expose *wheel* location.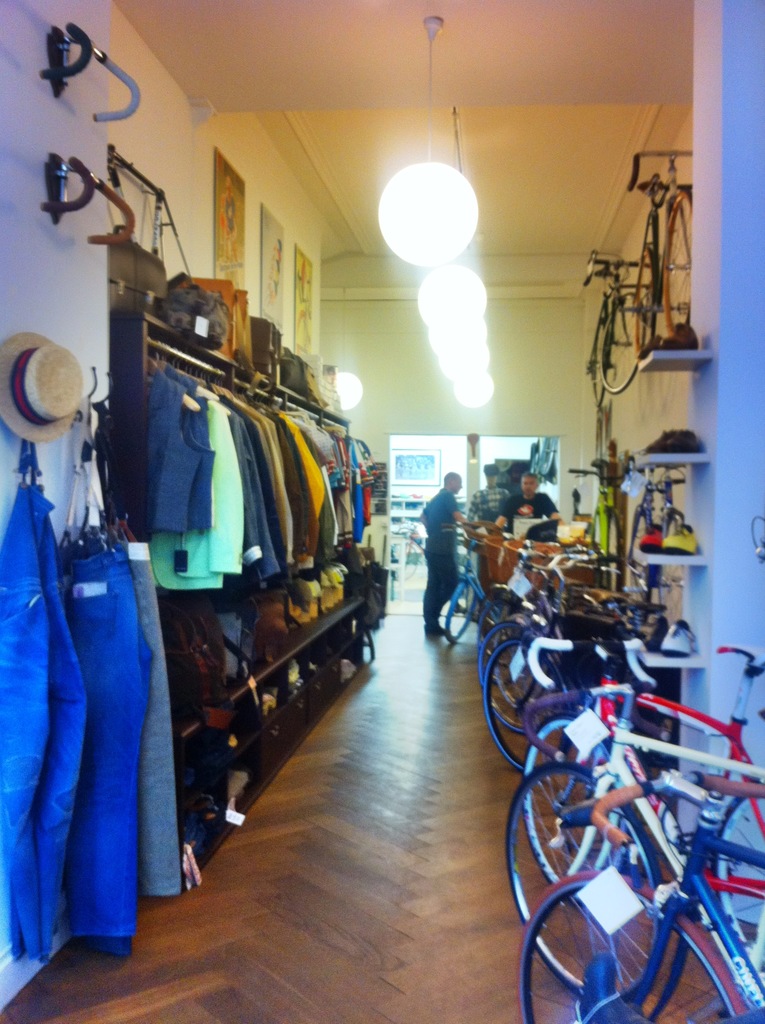
Exposed at select_region(594, 324, 609, 408).
